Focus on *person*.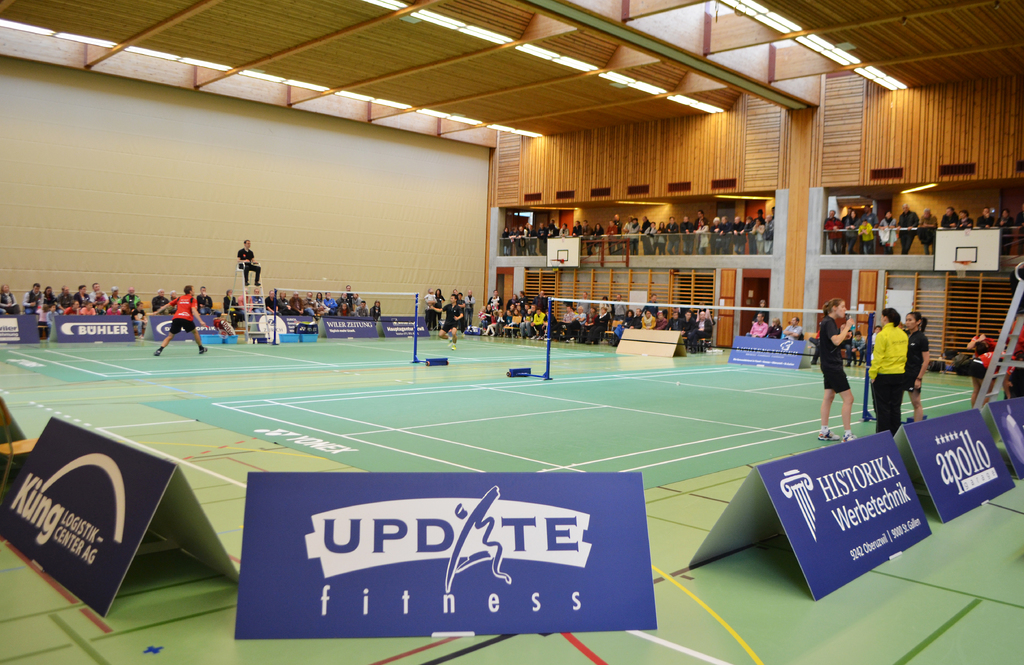
Focused at 273:287:298:315.
